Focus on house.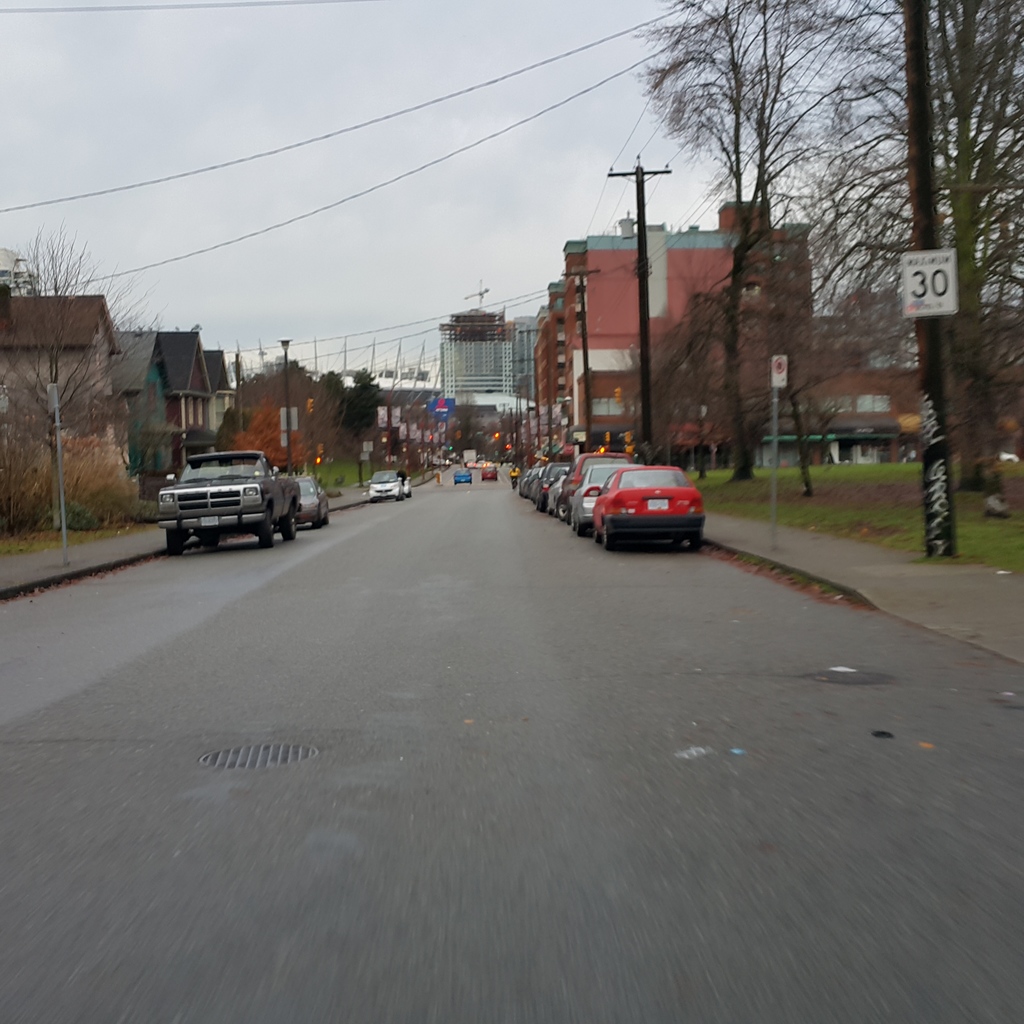
Focused at (x1=970, y1=283, x2=1020, y2=458).
